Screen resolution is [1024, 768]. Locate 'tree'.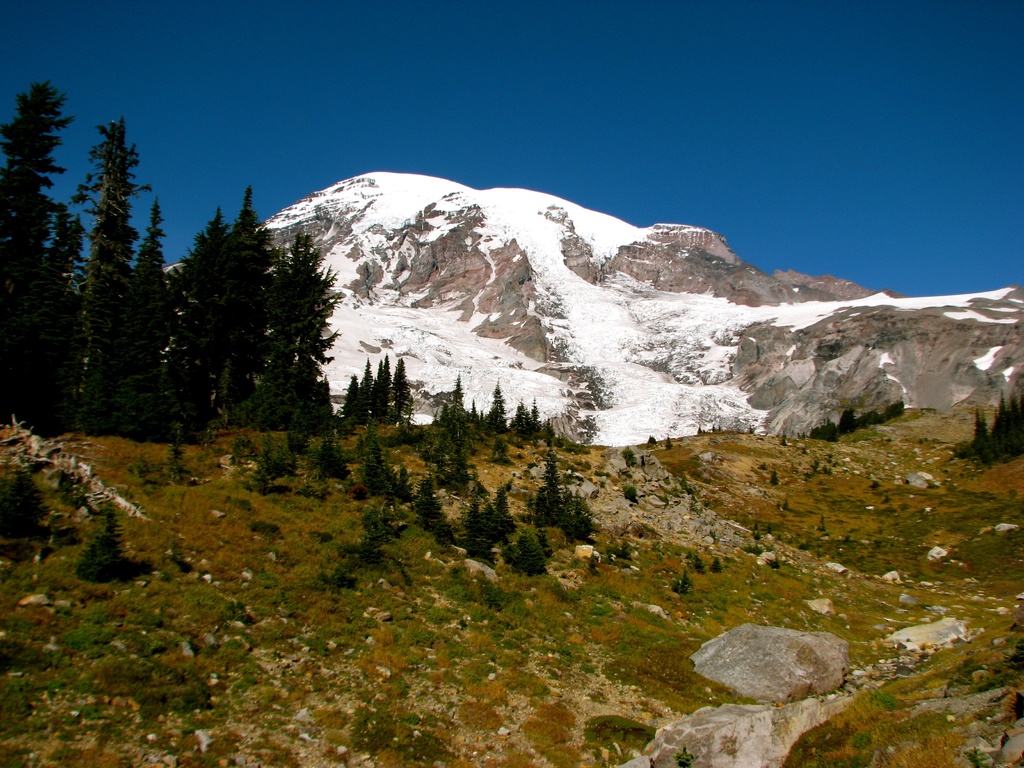
511 399 542 435.
